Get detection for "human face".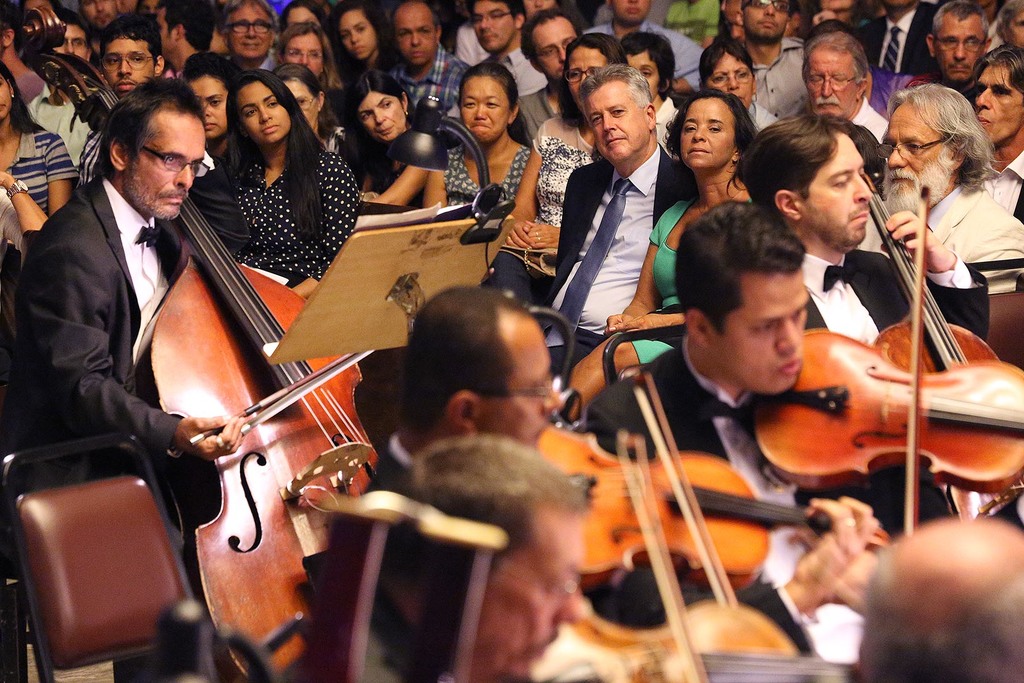
Detection: bbox=(0, 68, 10, 115).
